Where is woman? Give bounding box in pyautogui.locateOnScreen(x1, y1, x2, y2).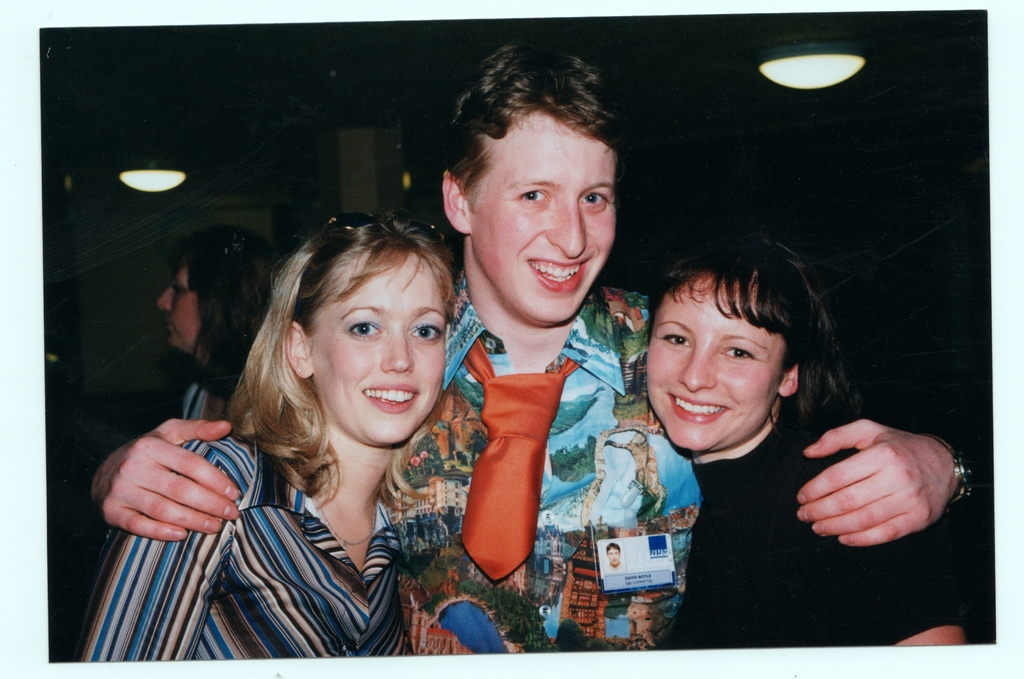
pyautogui.locateOnScreen(646, 232, 996, 649).
